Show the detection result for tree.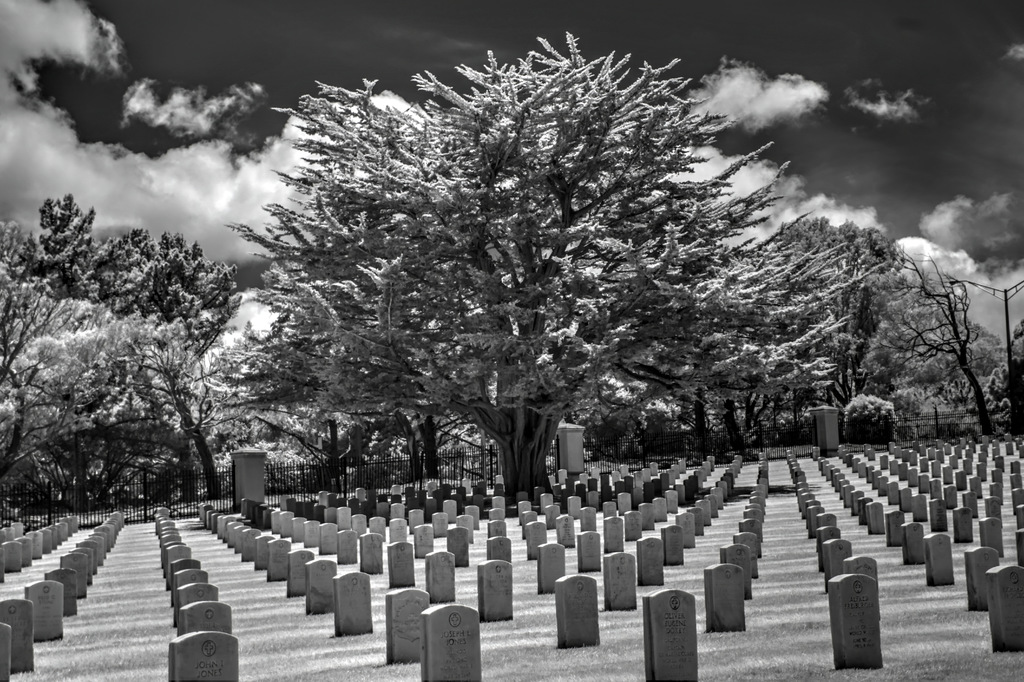
l=228, t=27, r=828, b=499.
